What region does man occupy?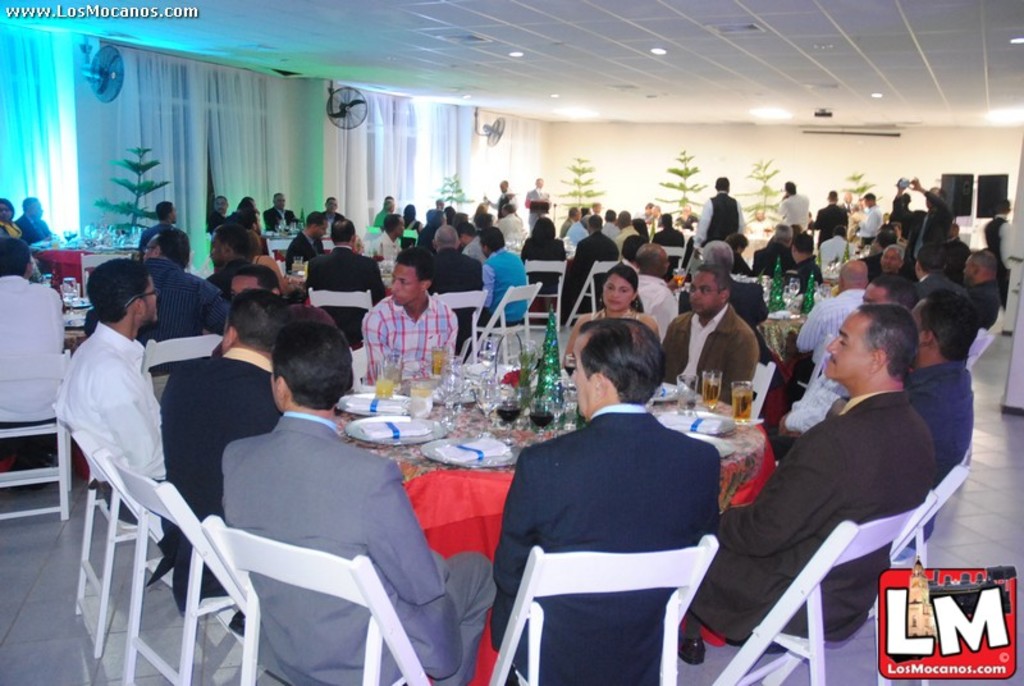
(x1=209, y1=193, x2=283, y2=284).
